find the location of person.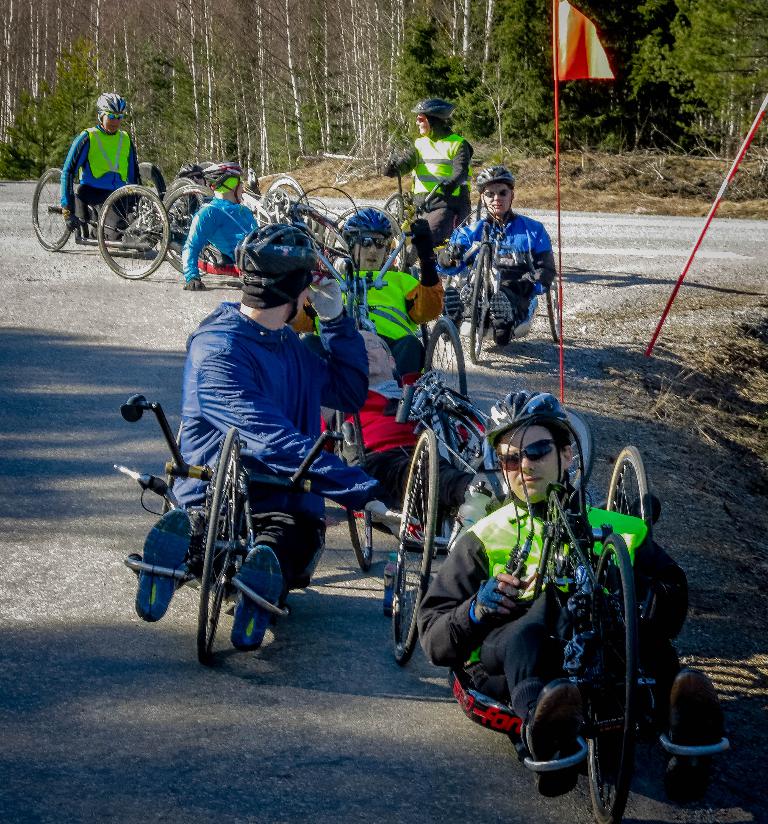
Location: x1=433 y1=165 x2=555 y2=341.
